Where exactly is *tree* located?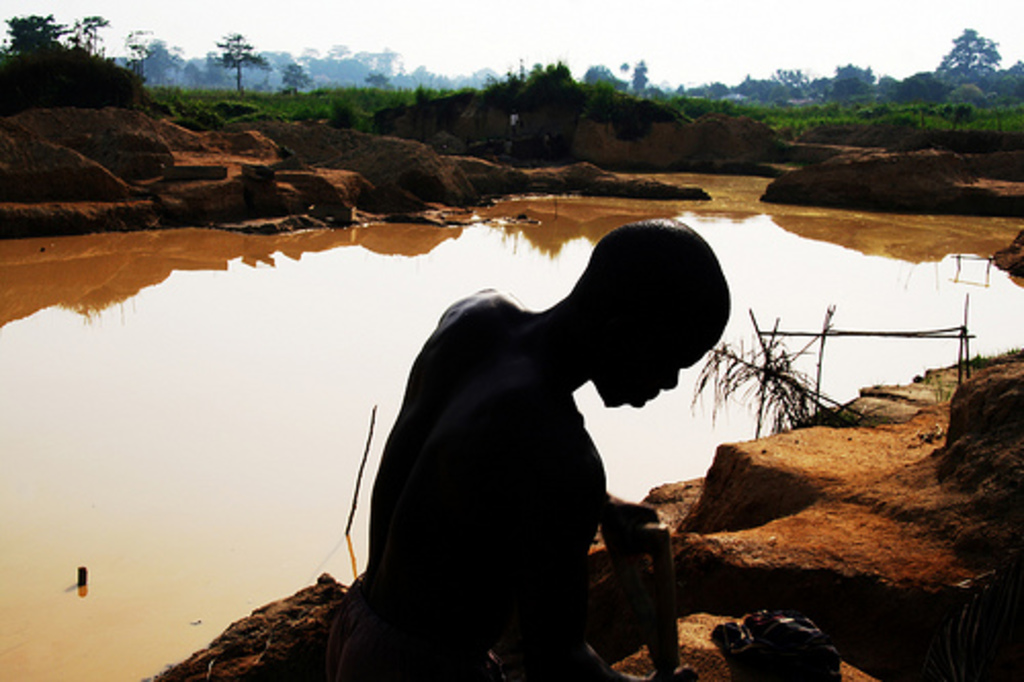
Its bounding box is 580:59:616:92.
